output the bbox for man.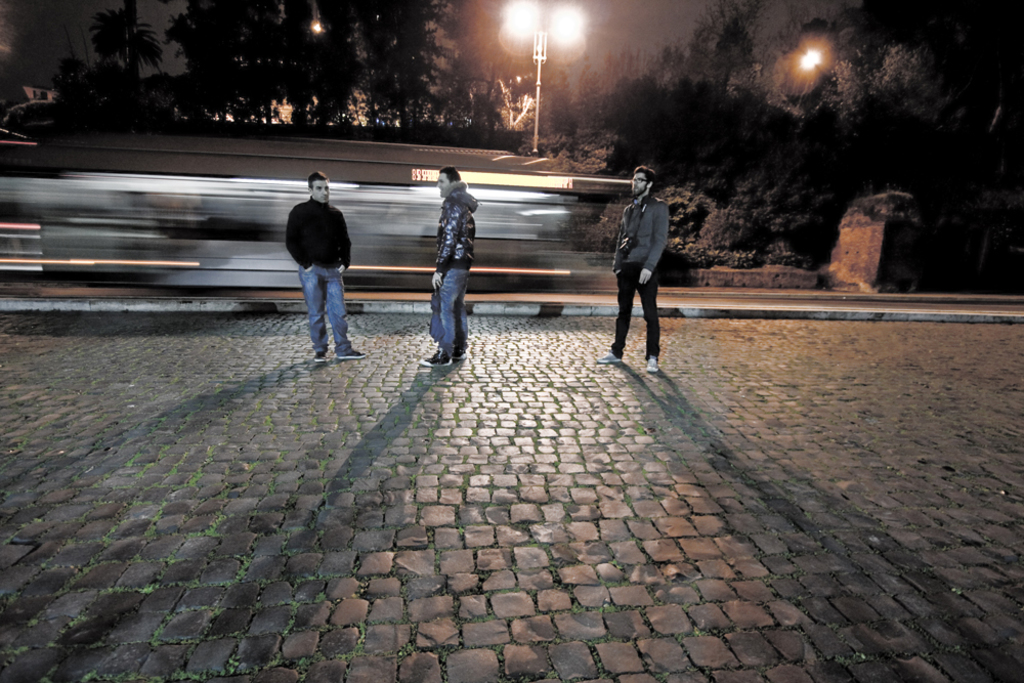
593,166,676,373.
